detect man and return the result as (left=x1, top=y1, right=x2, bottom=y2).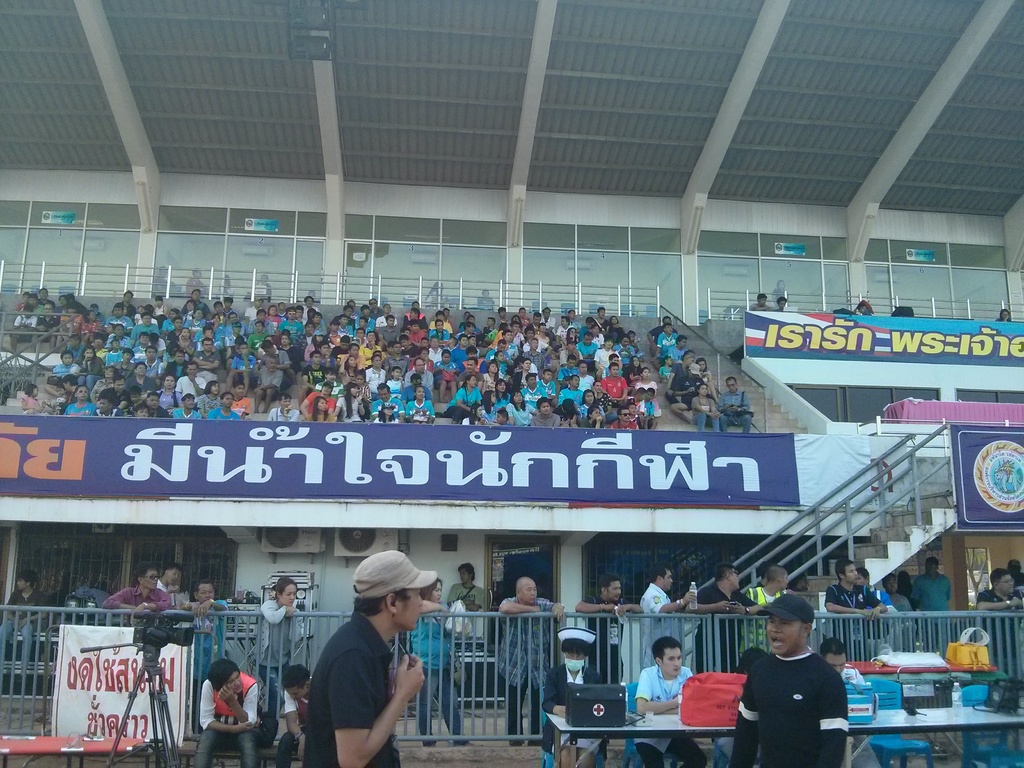
(left=776, top=294, right=790, bottom=314).
